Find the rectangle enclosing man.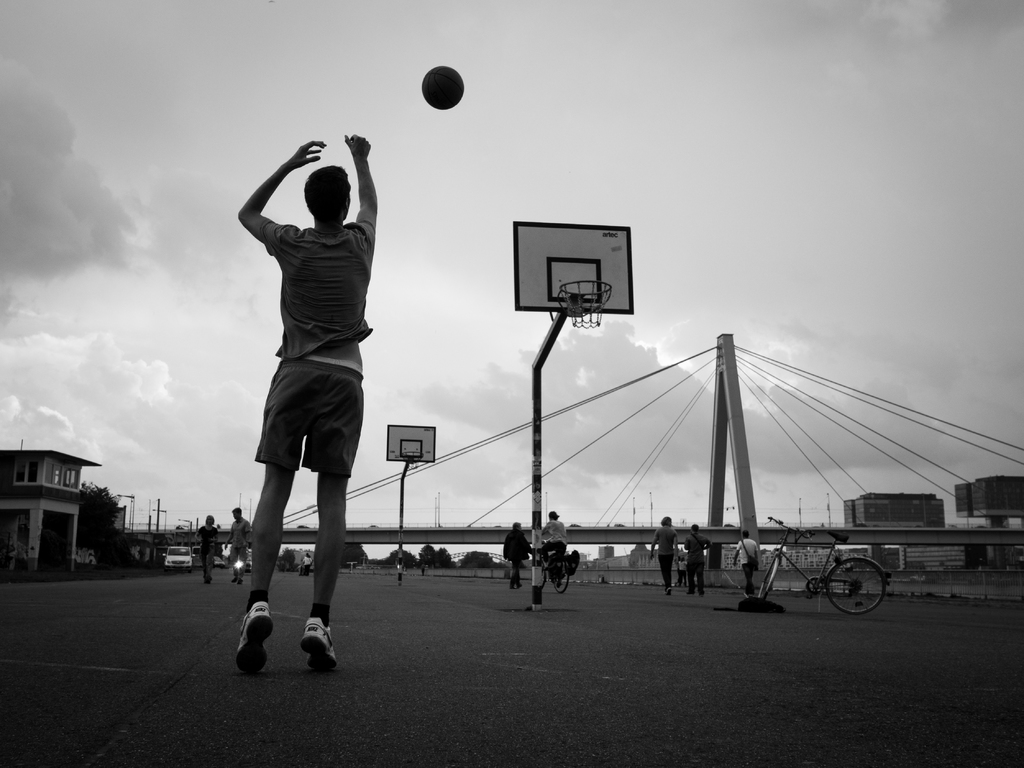
649/515/679/596.
